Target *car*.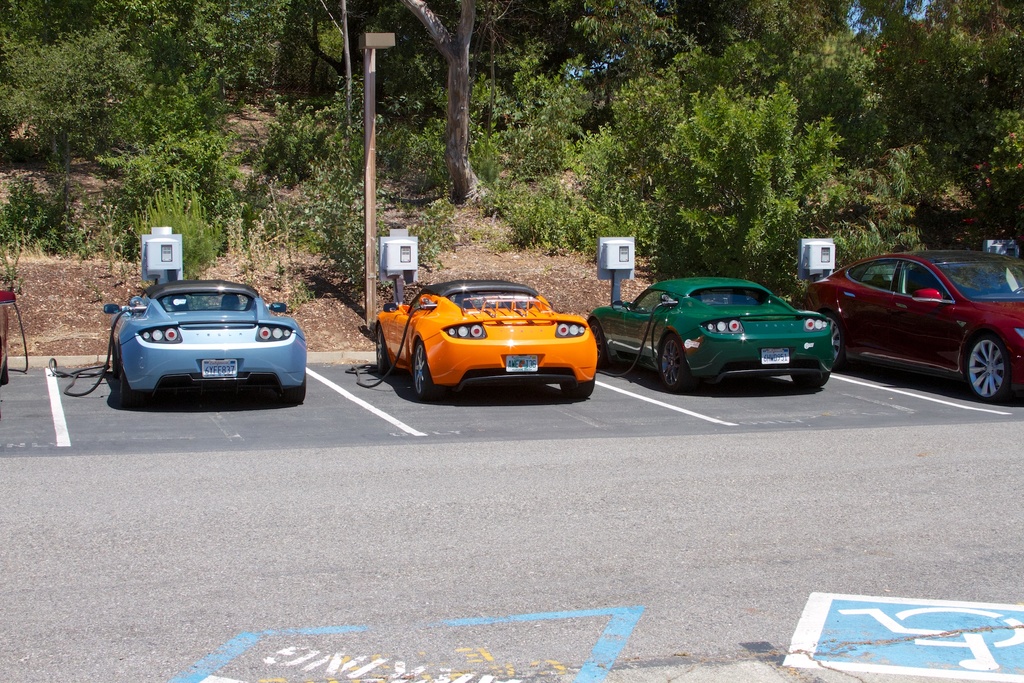
Target region: bbox=[591, 277, 844, 393].
